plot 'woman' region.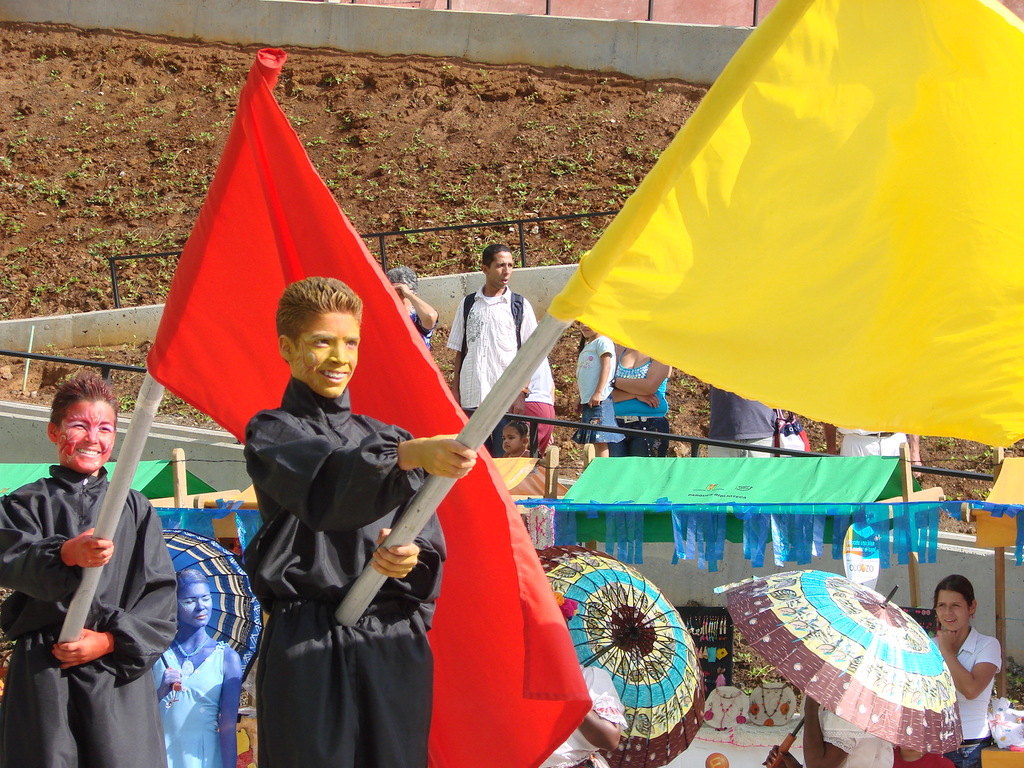
Plotted at <bbox>927, 572, 1009, 767</bbox>.
